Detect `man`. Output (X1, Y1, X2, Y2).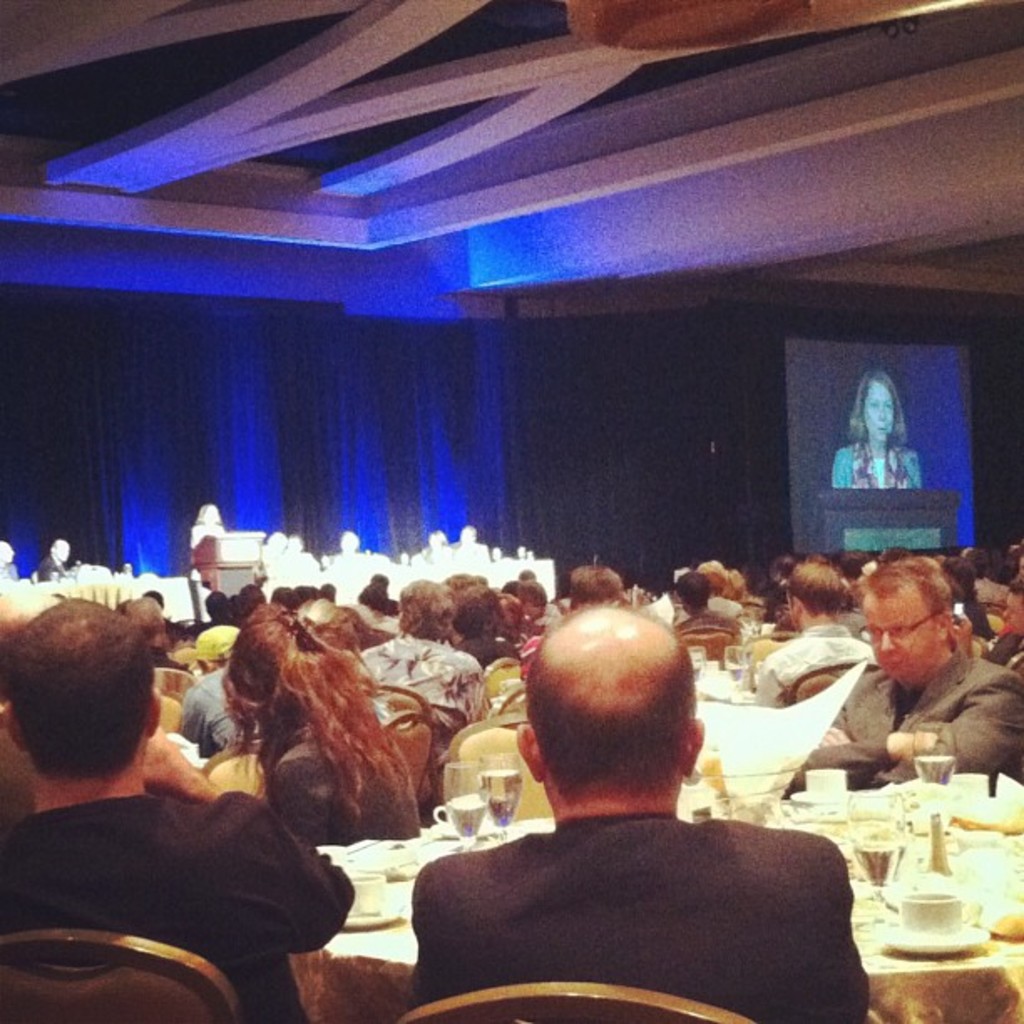
(398, 609, 892, 1023).
